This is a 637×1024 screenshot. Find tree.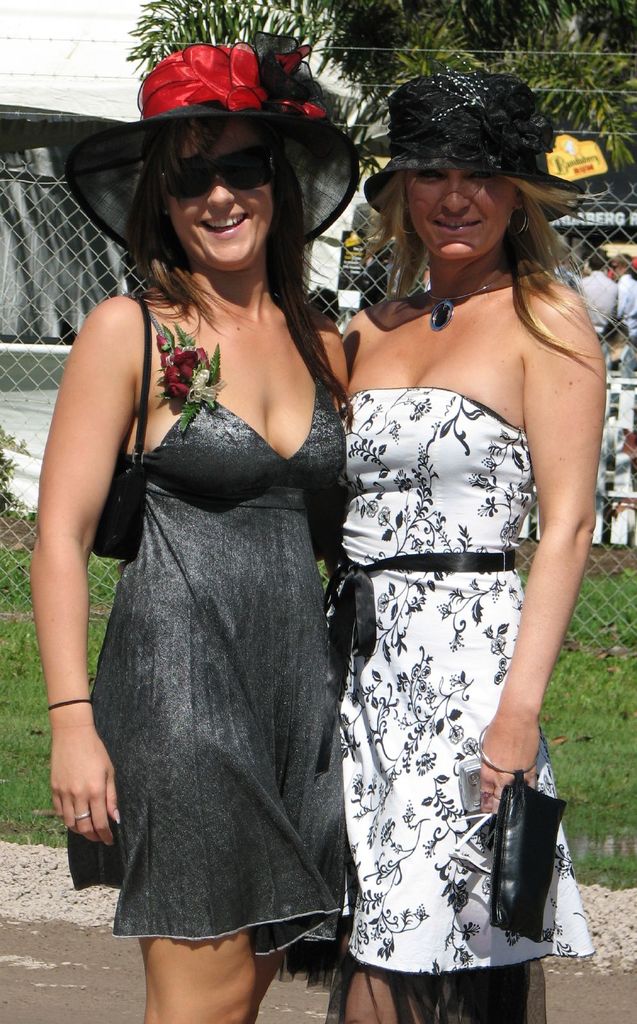
Bounding box: Rect(348, 0, 636, 211).
